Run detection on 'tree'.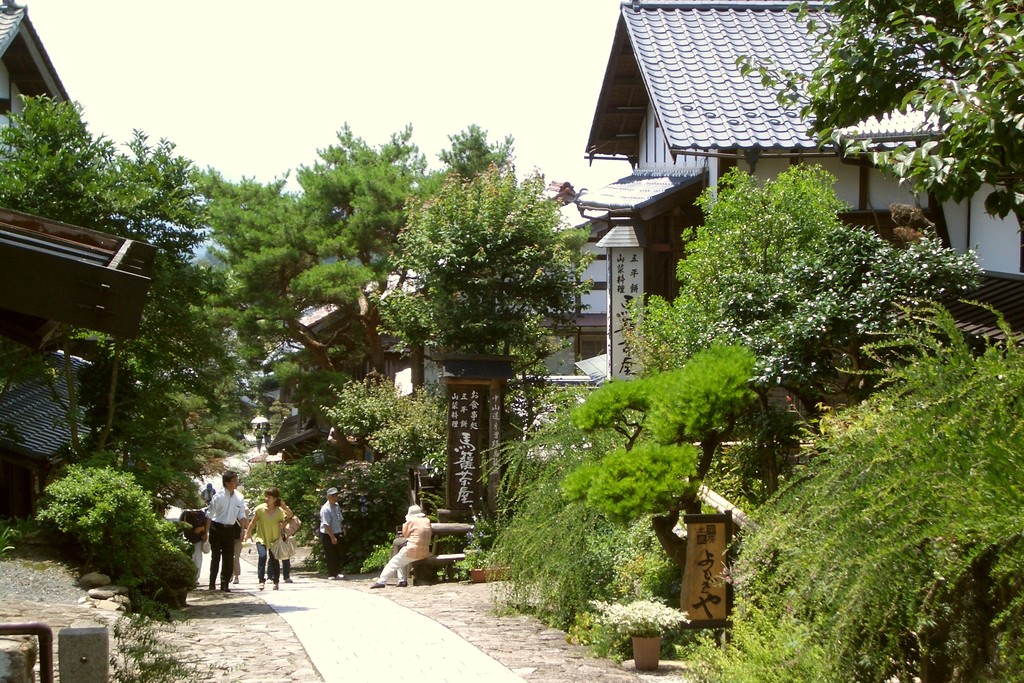
Result: [x1=78, y1=229, x2=259, y2=499].
